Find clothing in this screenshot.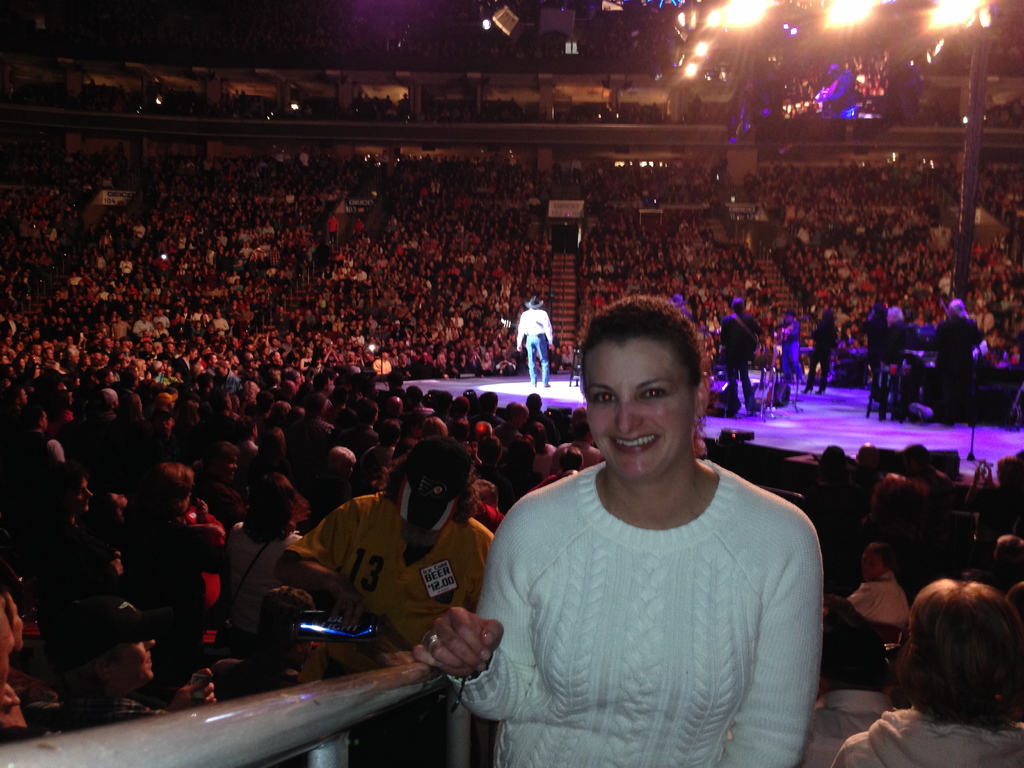
The bounding box for clothing is {"x1": 68, "y1": 695, "x2": 161, "y2": 721}.
